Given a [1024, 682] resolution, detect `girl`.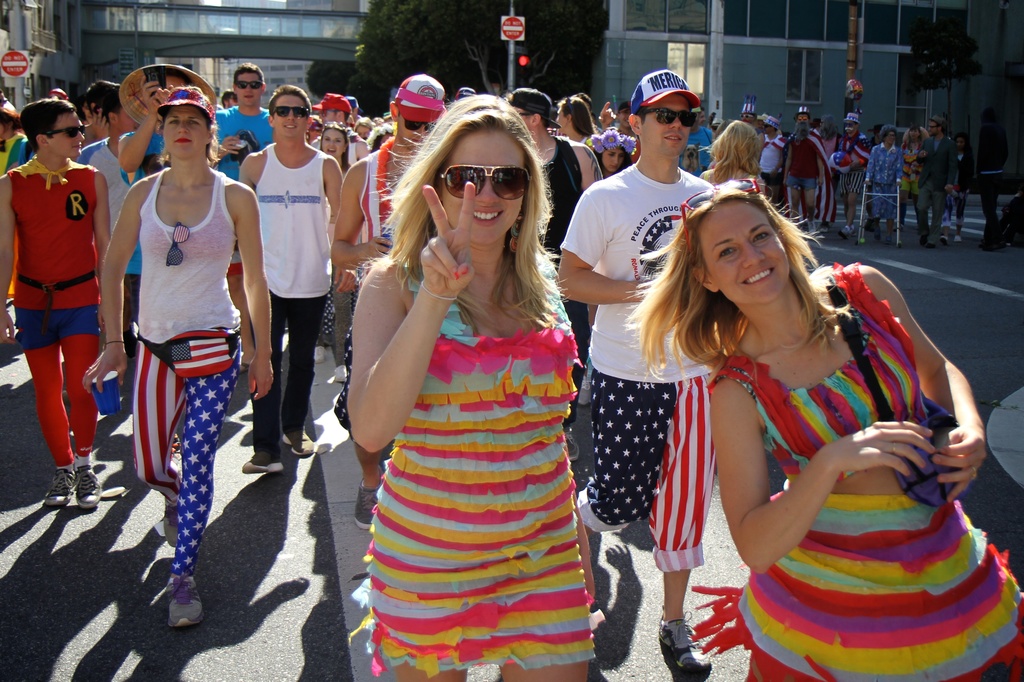
locate(351, 95, 597, 681).
